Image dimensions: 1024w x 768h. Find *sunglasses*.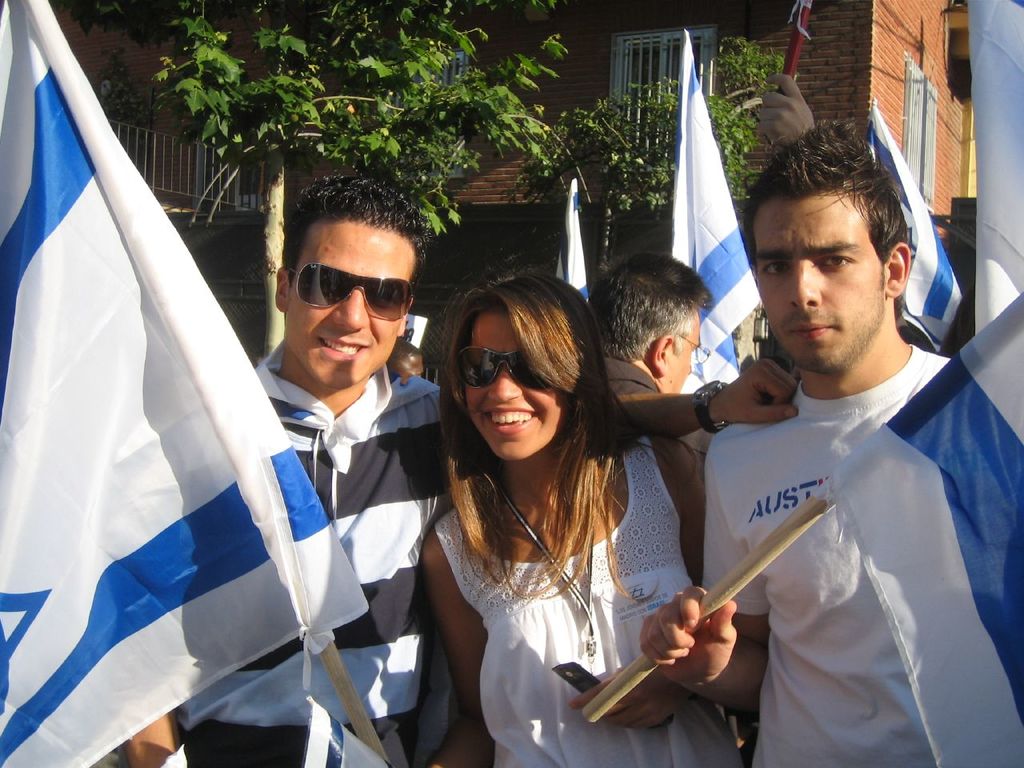
bbox(453, 346, 553, 389).
